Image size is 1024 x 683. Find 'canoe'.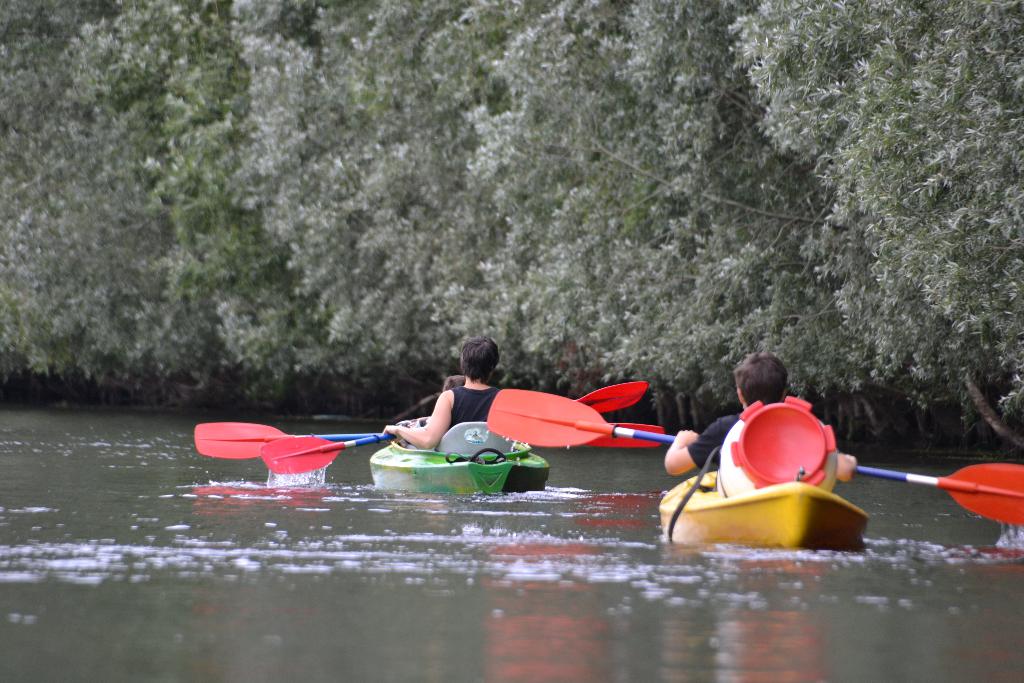
<box>655,470,872,558</box>.
